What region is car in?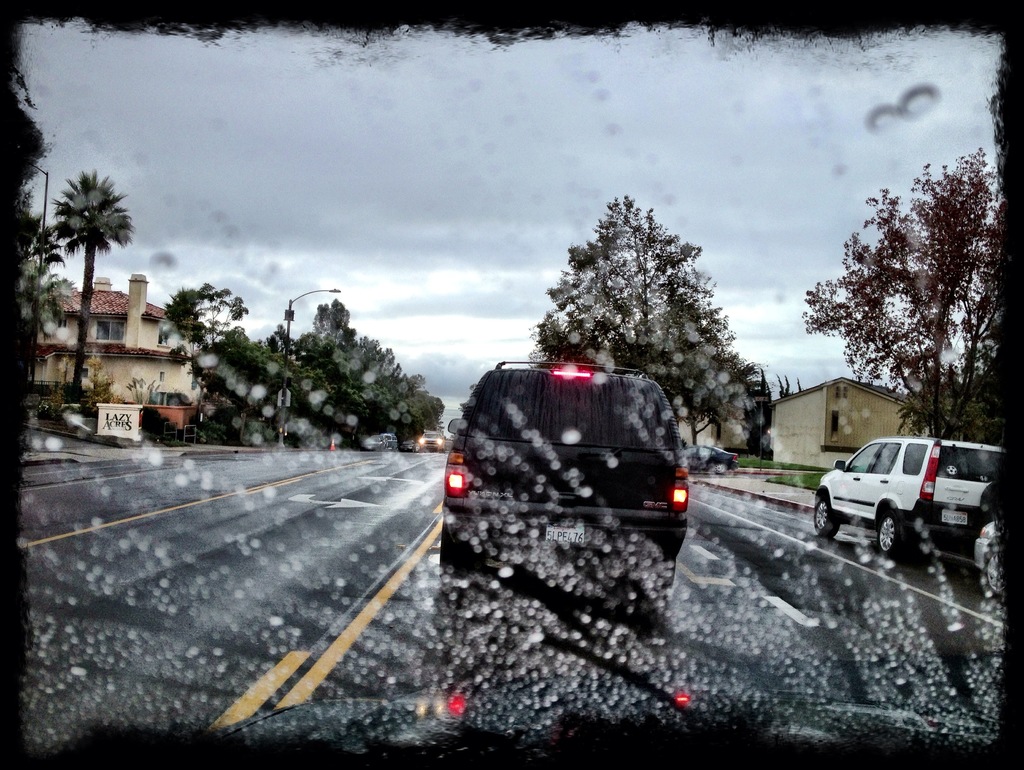
detection(809, 434, 1002, 575).
